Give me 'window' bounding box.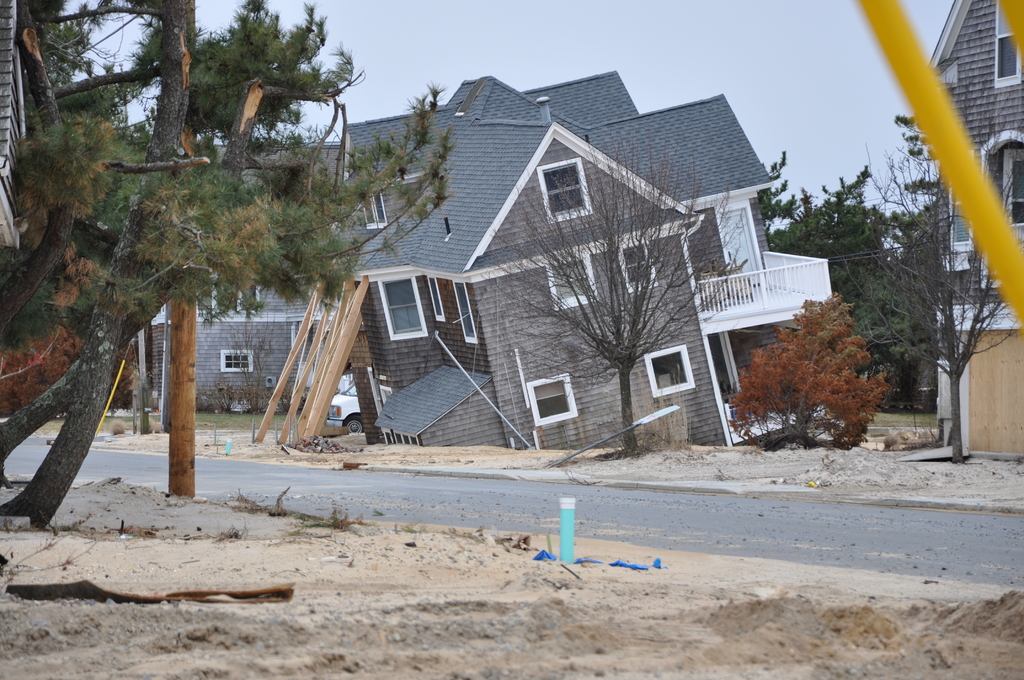
box=[222, 349, 252, 374].
